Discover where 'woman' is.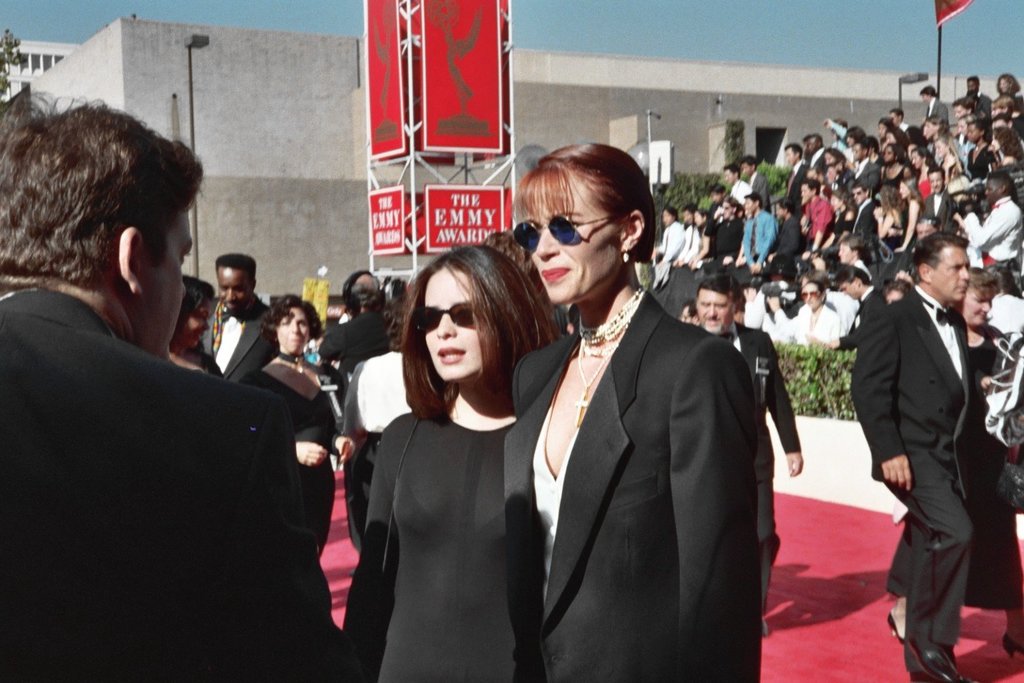
Discovered at l=651, t=204, r=681, b=289.
